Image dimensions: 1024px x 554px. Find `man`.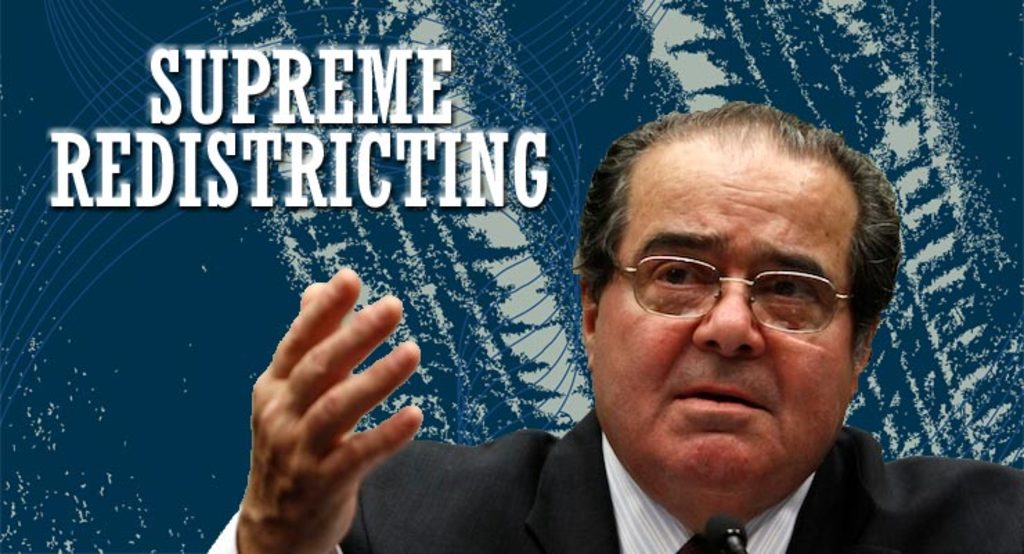
x1=151, y1=118, x2=958, y2=539.
